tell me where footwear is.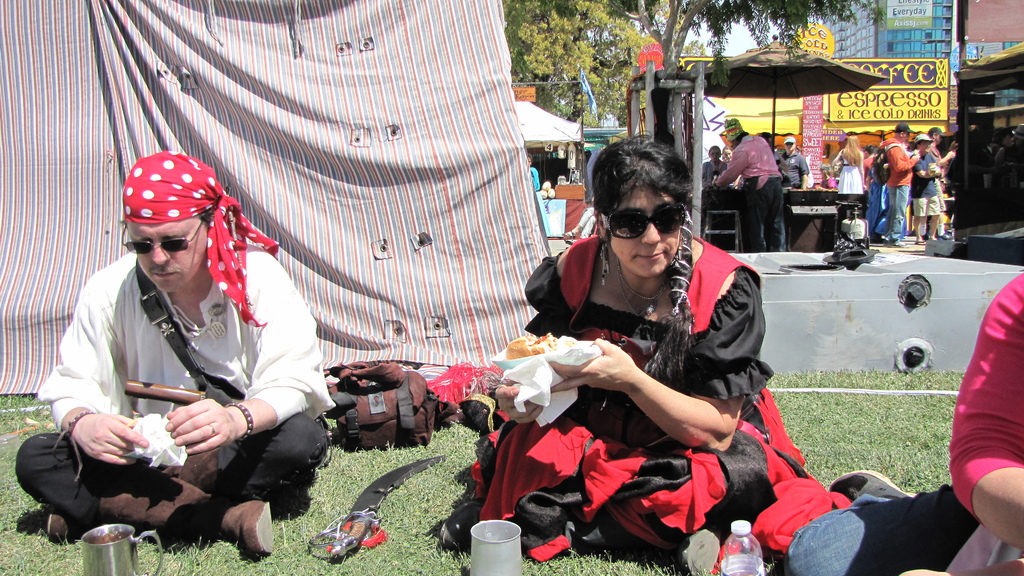
footwear is at 917:240:926:245.
